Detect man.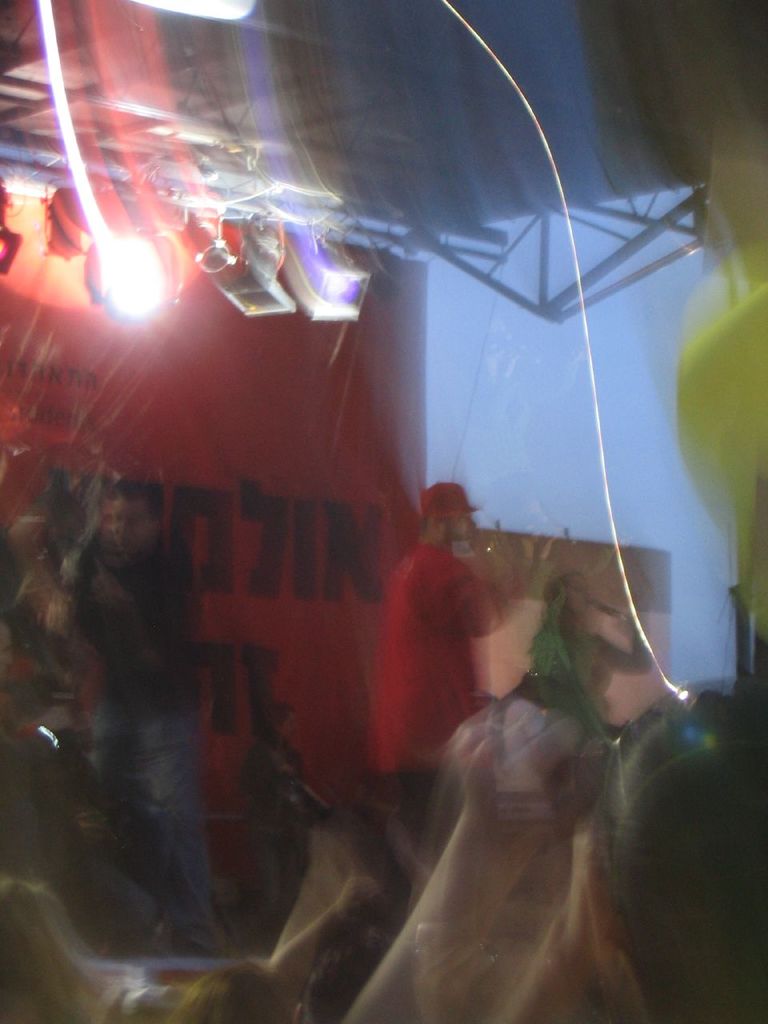
Detected at locate(376, 478, 524, 785).
